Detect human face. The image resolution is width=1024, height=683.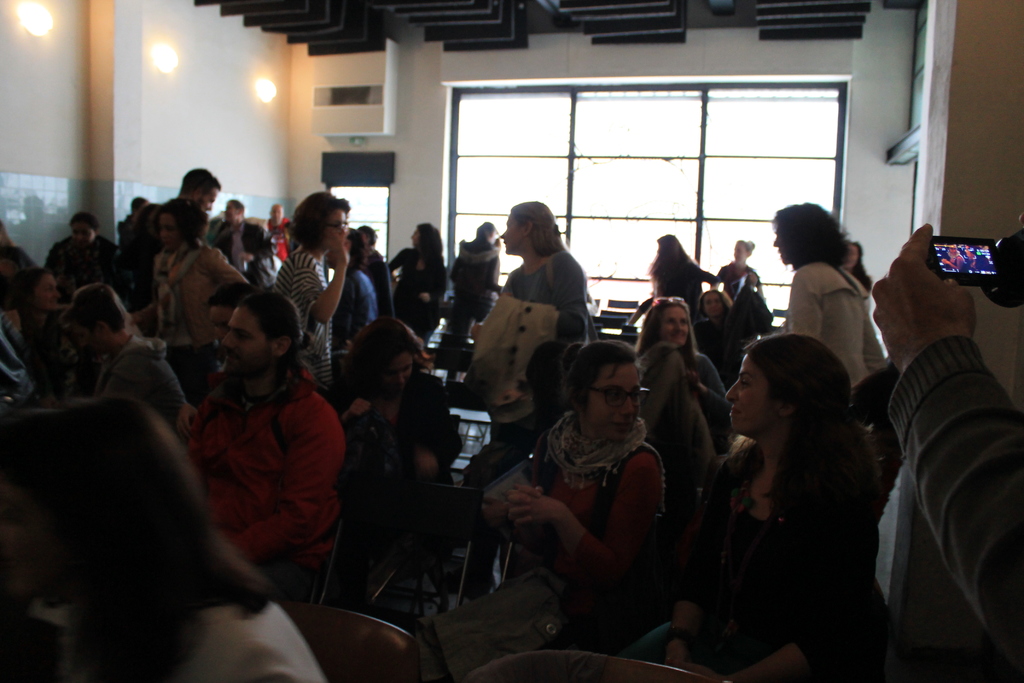
left=71, top=224, right=97, bottom=242.
